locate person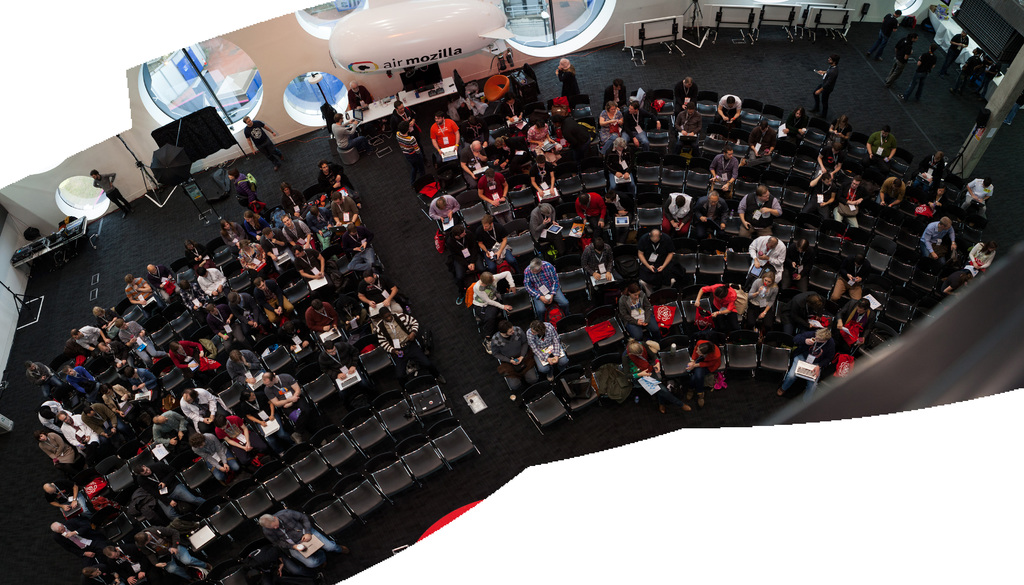
box=[808, 51, 838, 120]
